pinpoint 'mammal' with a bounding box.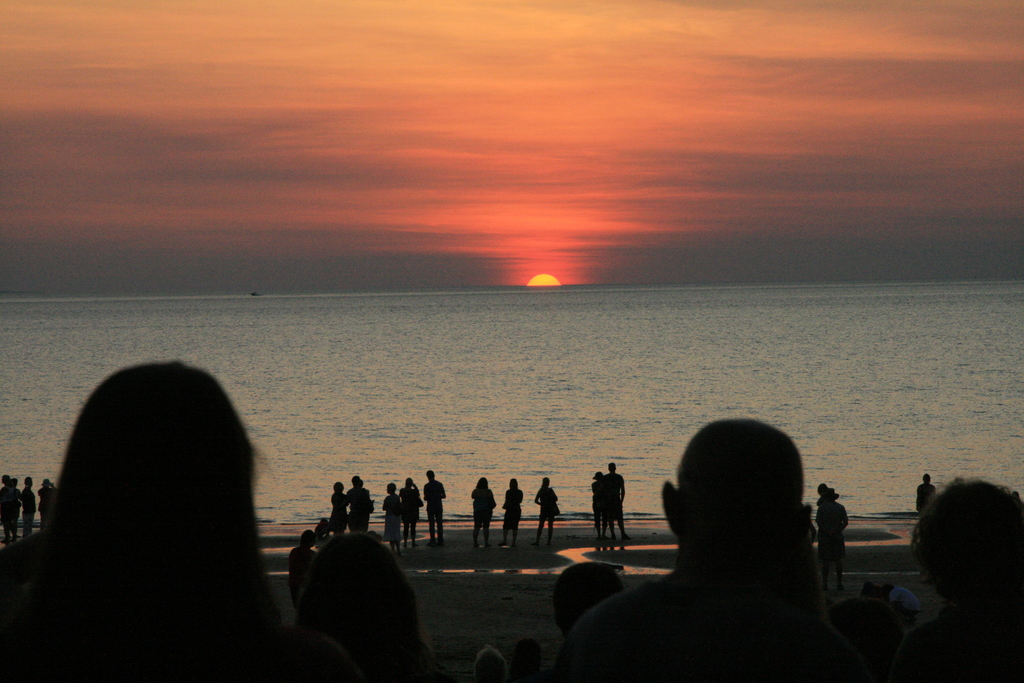
[left=11, top=483, right=22, bottom=534].
